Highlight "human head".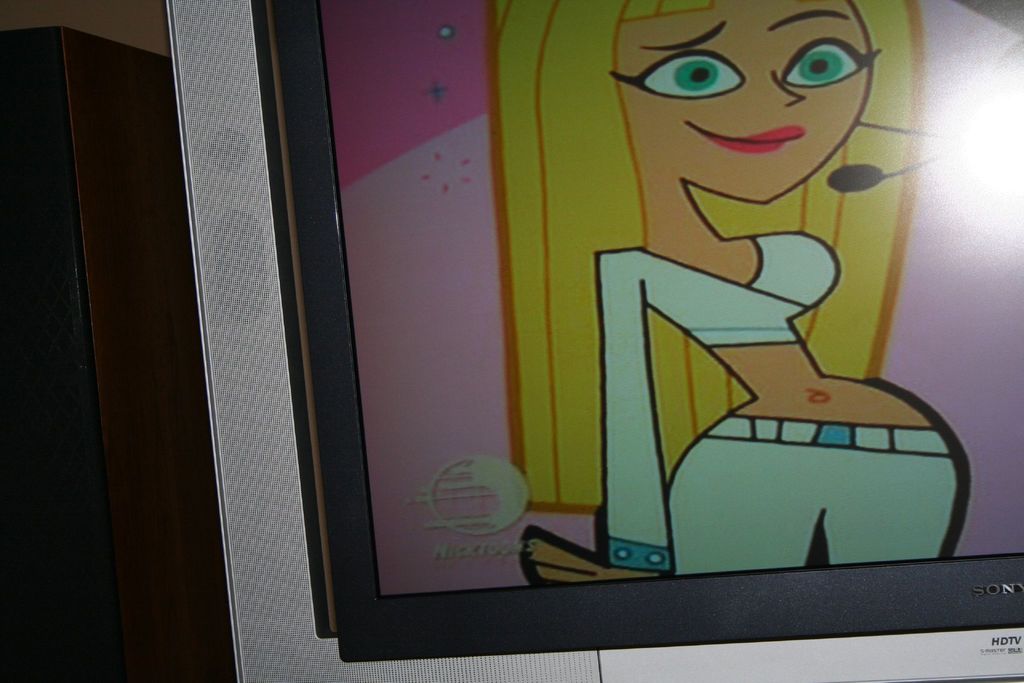
Highlighted region: <region>609, 19, 906, 201</region>.
